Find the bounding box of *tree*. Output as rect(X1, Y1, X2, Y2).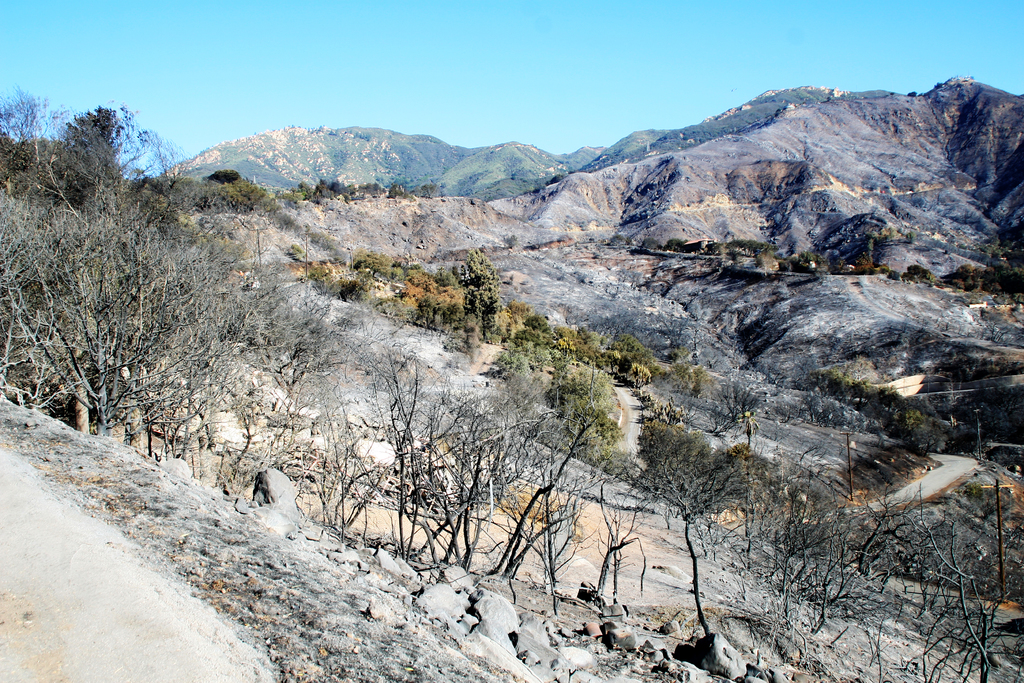
rect(374, 251, 401, 290).
